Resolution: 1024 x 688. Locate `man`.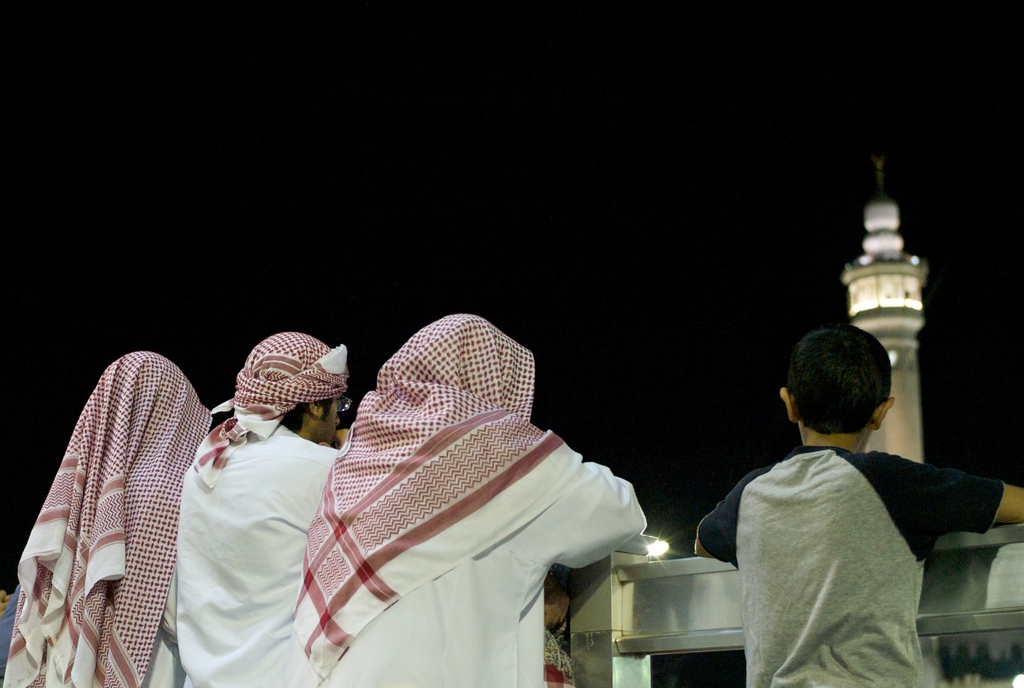
(305,311,657,687).
